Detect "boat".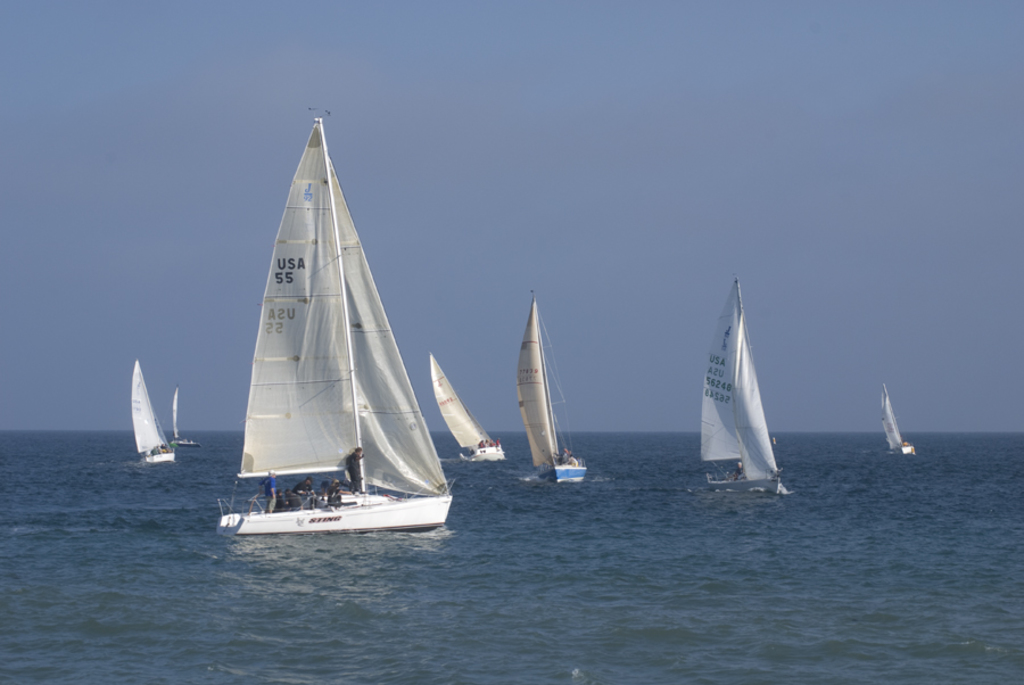
Detected at detection(134, 357, 180, 471).
